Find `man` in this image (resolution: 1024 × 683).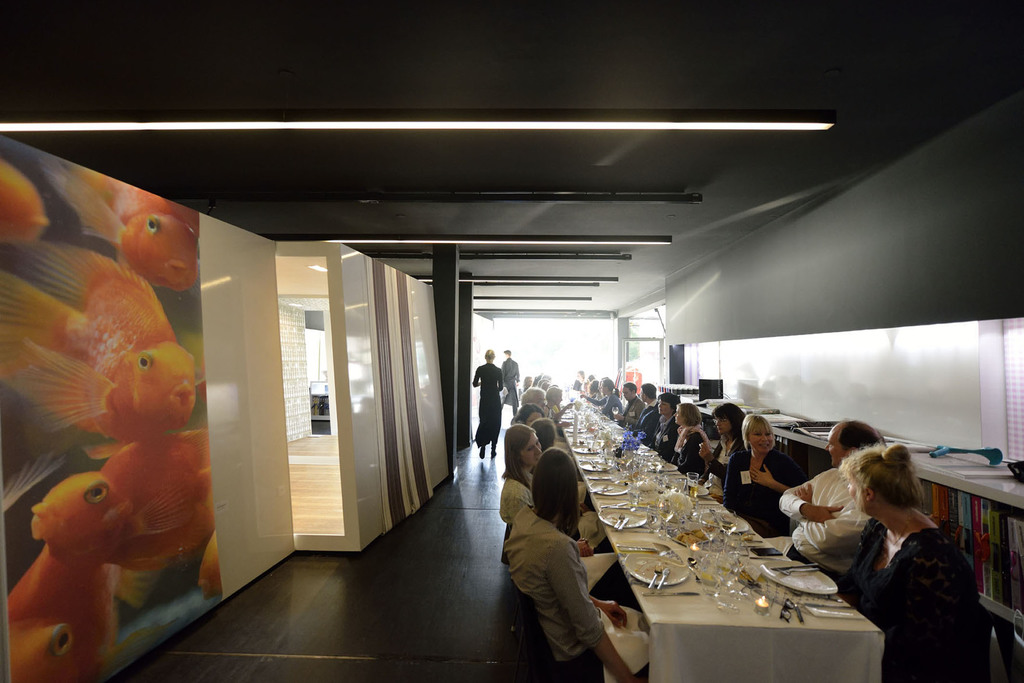
{"x1": 498, "y1": 350, "x2": 522, "y2": 403}.
